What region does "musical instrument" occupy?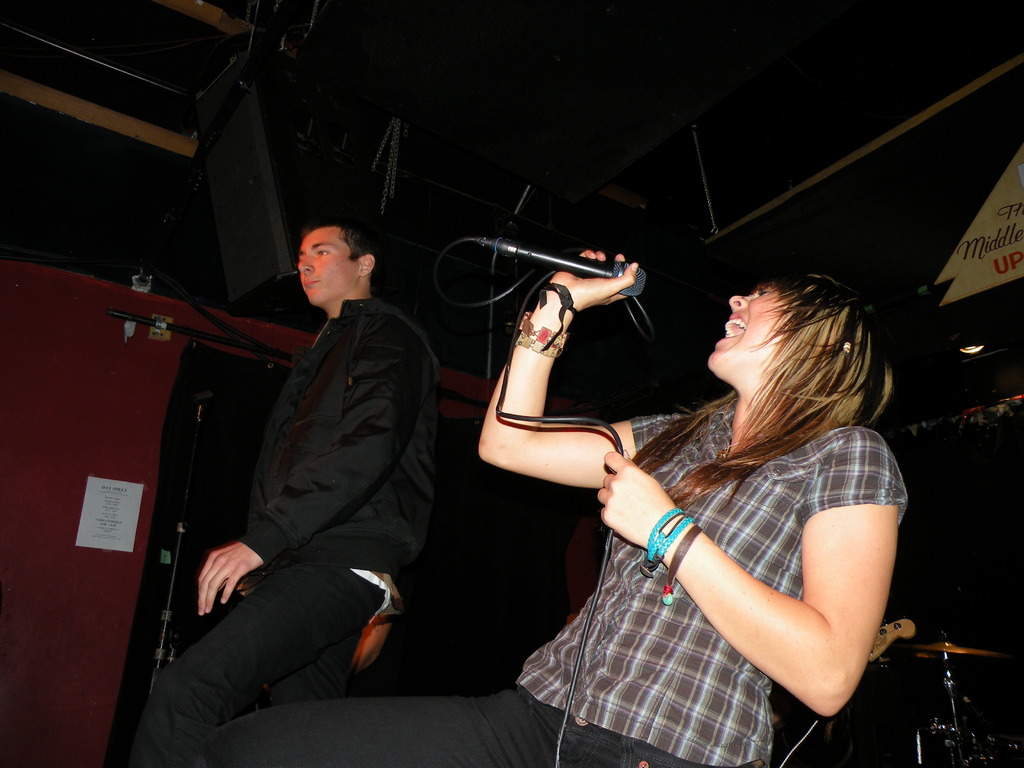
<region>777, 614, 914, 764</region>.
